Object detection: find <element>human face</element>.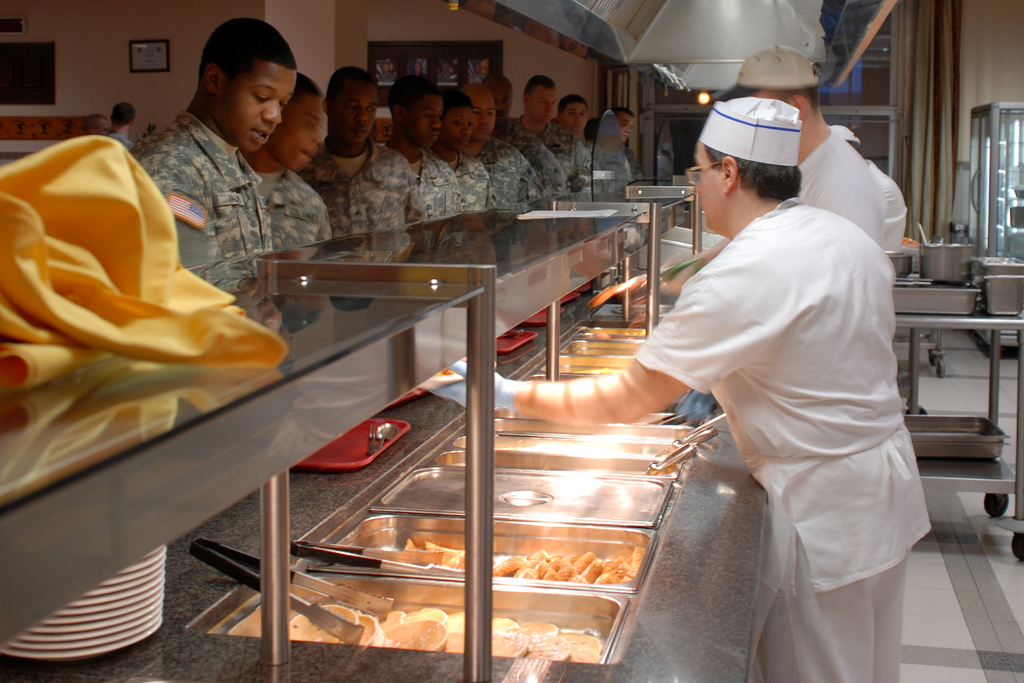
locate(697, 142, 722, 230).
